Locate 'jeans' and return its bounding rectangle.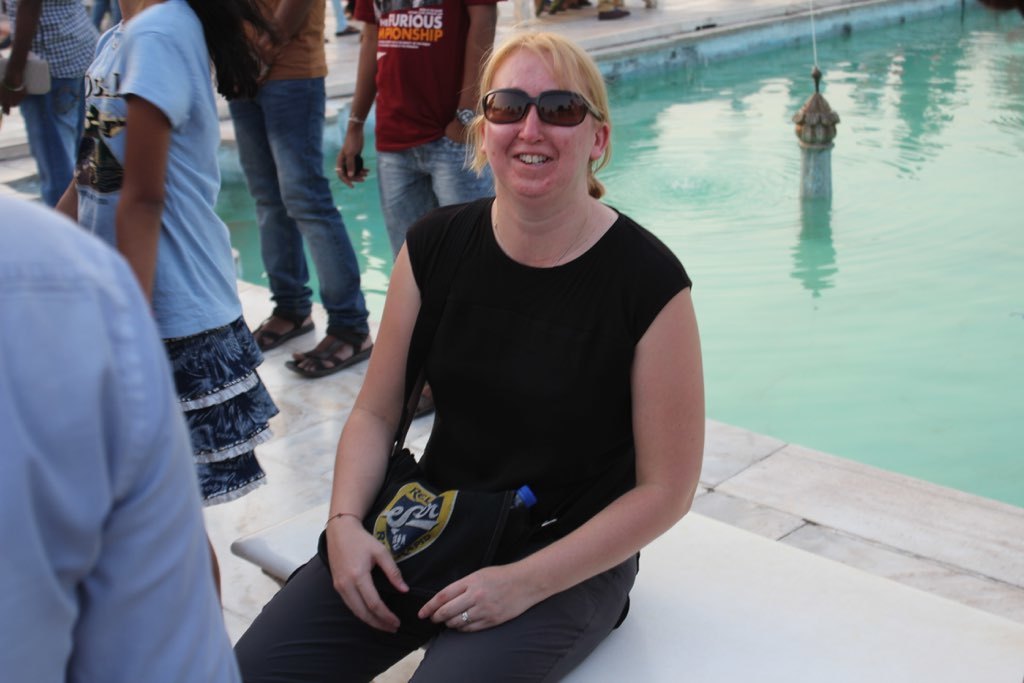
x1=23 y1=77 x2=74 y2=202.
